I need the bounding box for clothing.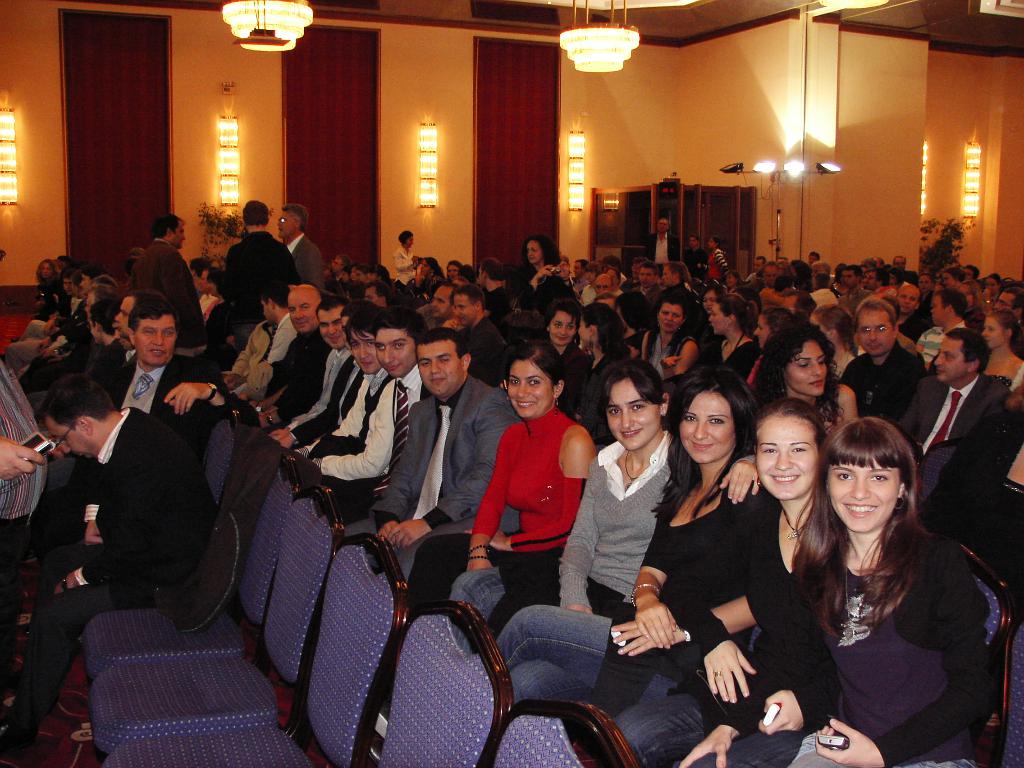
Here it is: {"x1": 577, "y1": 351, "x2": 619, "y2": 447}.
